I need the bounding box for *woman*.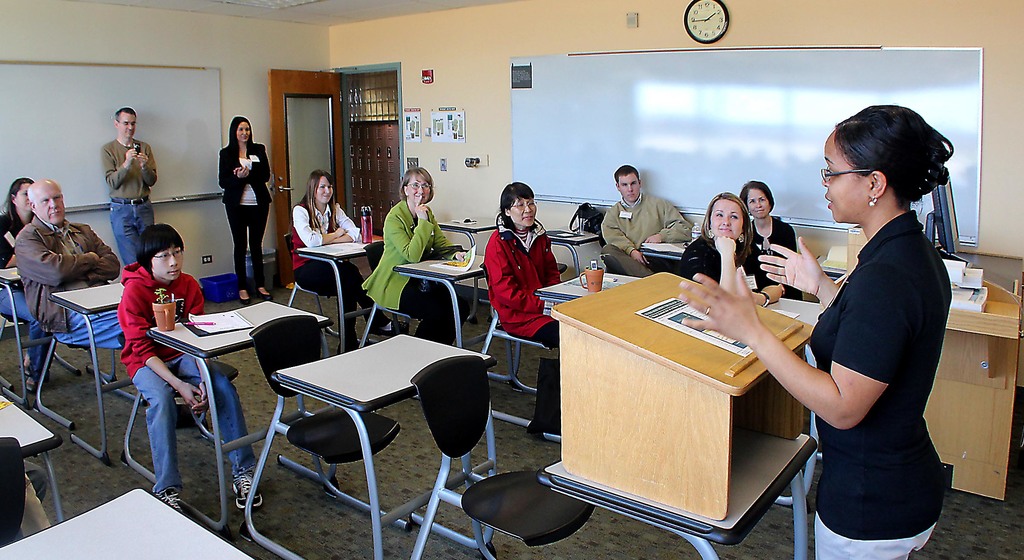
Here it is: [left=675, top=117, right=939, bottom=553].
